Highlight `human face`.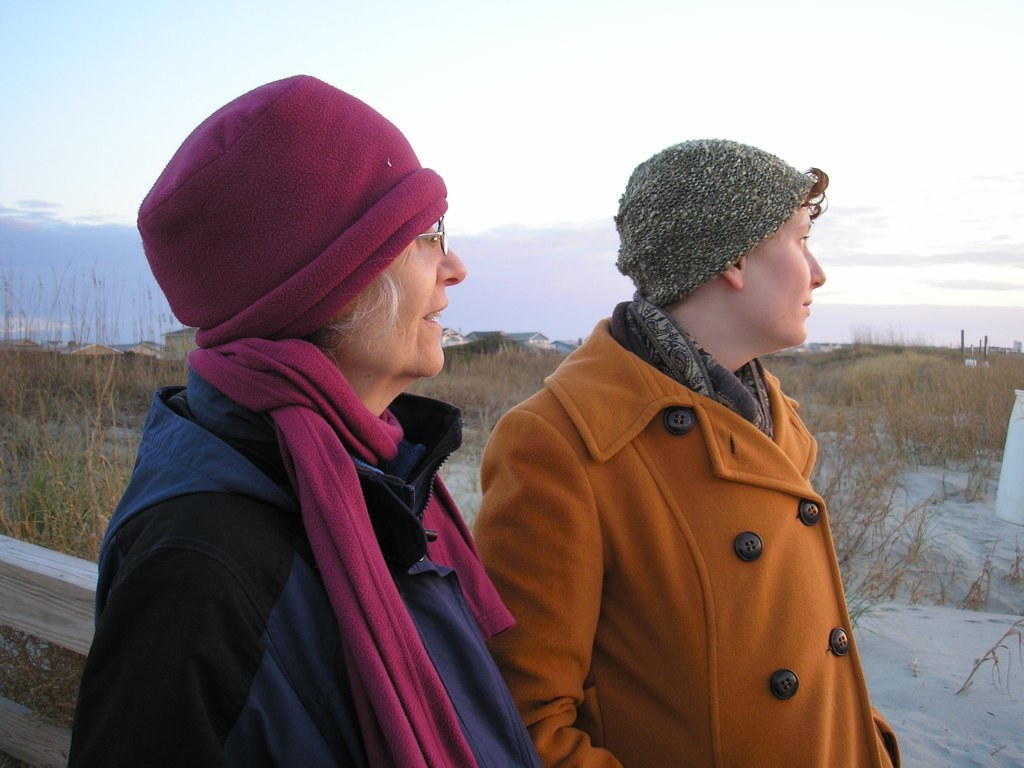
Highlighted region: detection(740, 201, 824, 346).
